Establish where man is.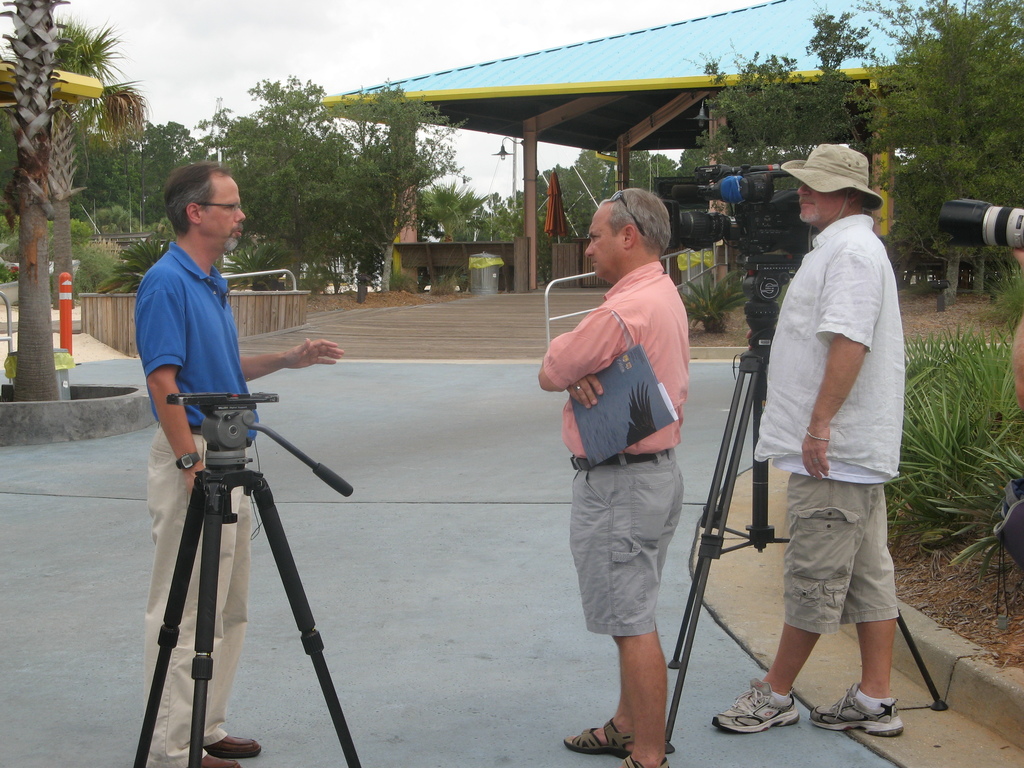
Established at l=535, t=185, r=684, b=767.
